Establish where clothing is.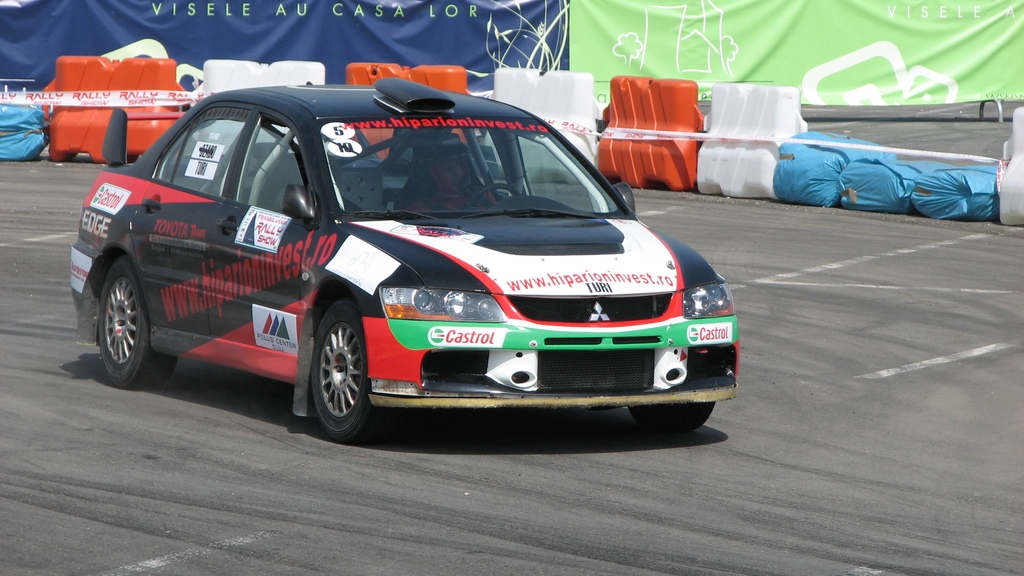
Established at bbox=[390, 148, 499, 211].
